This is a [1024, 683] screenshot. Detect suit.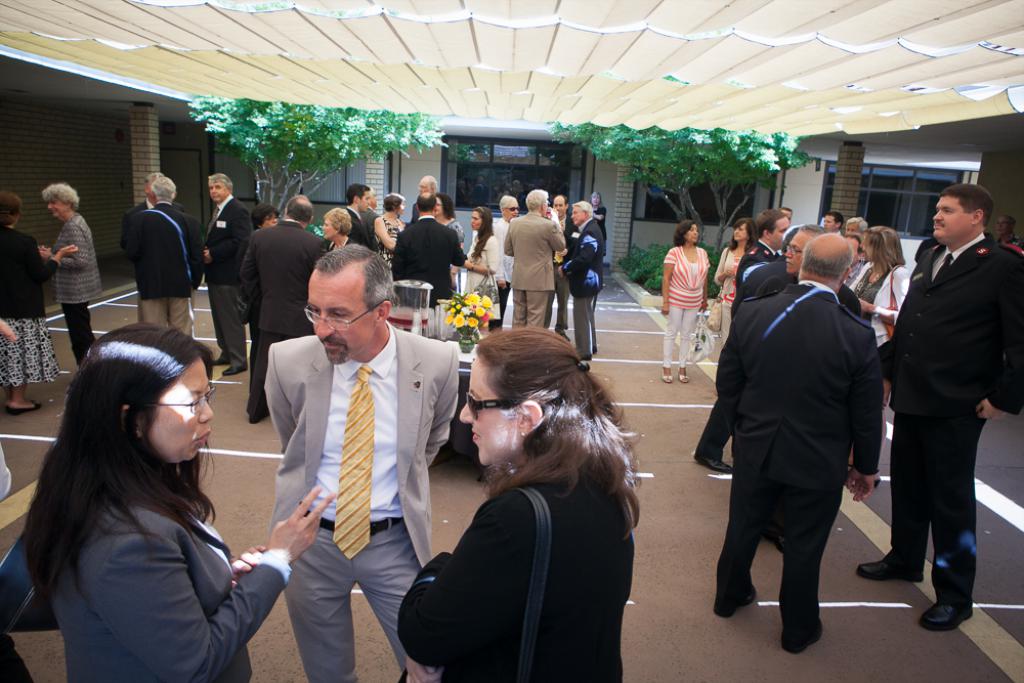
locate(204, 194, 252, 368).
